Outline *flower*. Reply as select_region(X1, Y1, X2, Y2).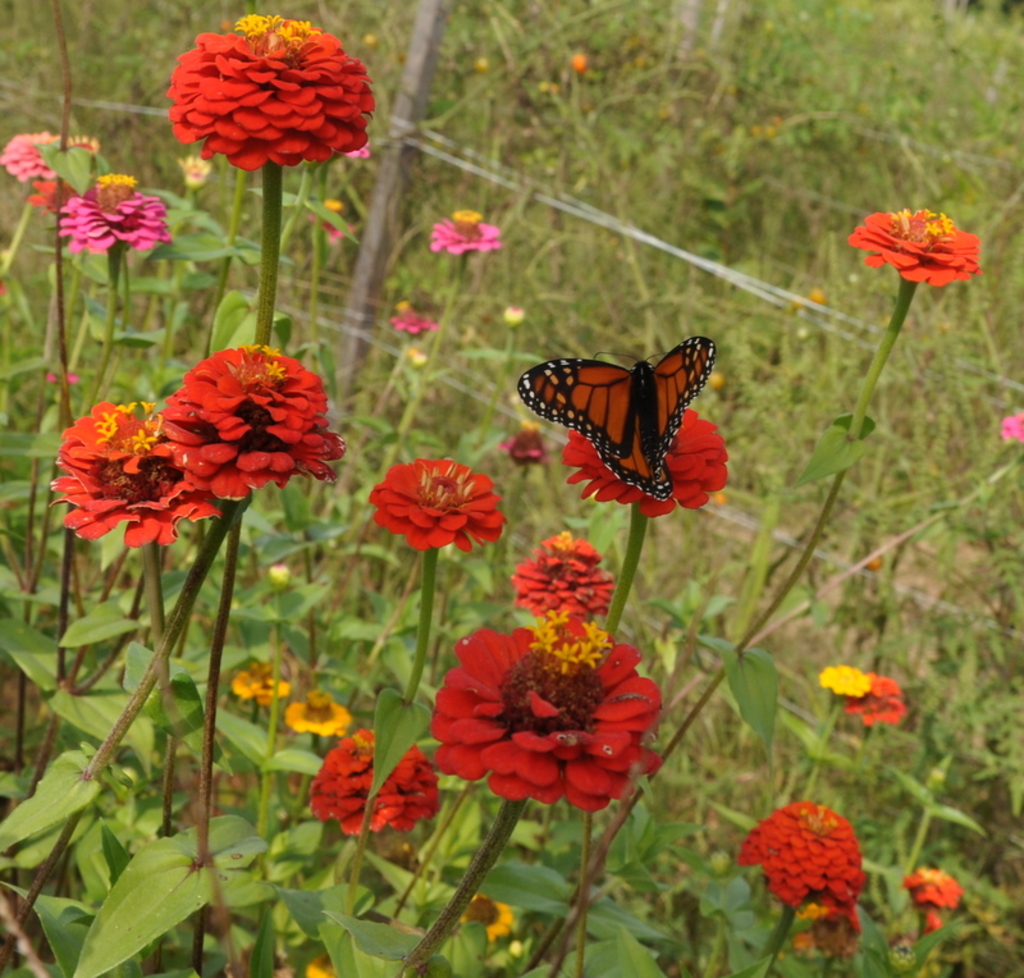
select_region(905, 868, 957, 932).
